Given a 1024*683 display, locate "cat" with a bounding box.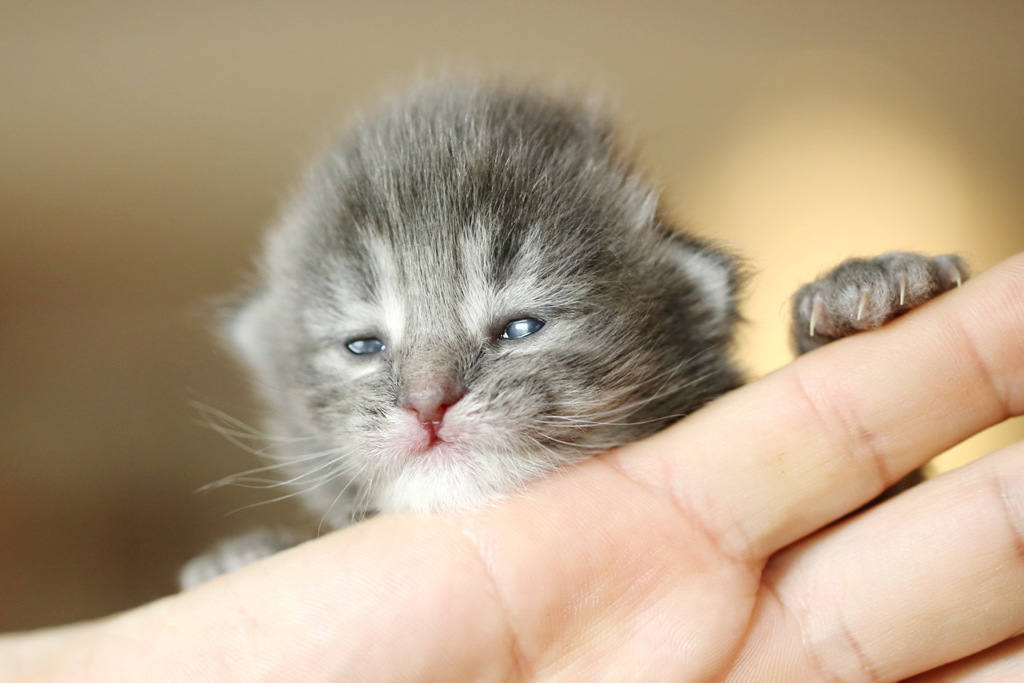
Located: 179/65/972/593.
